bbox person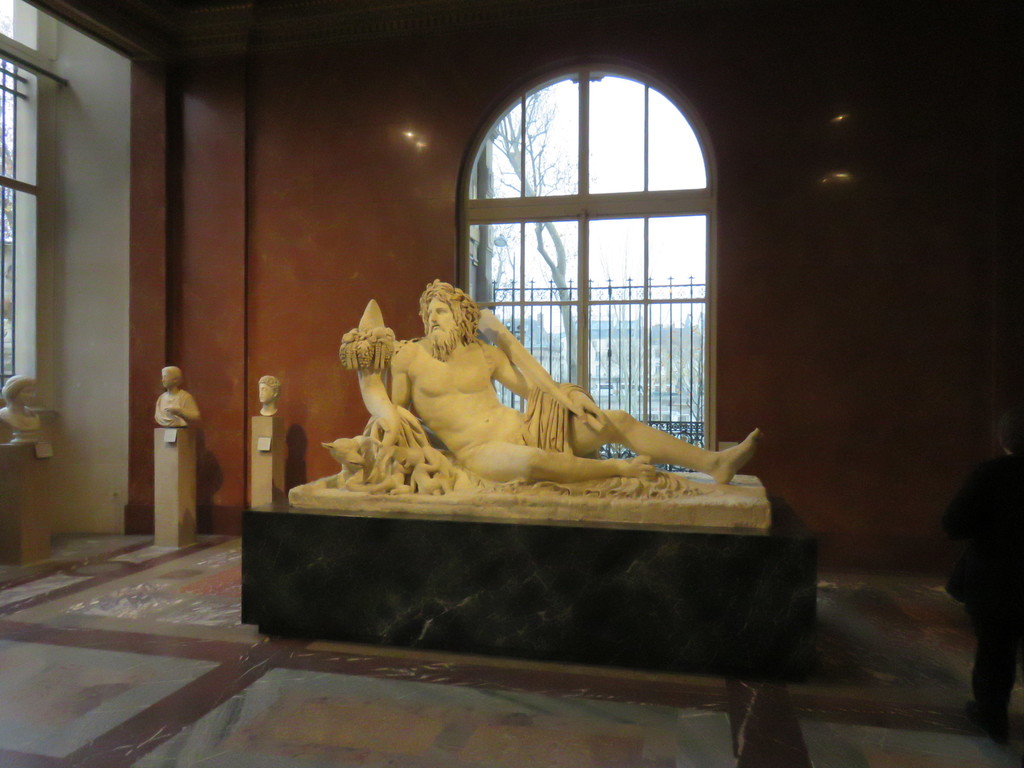
Rect(0, 373, 45, 435)
